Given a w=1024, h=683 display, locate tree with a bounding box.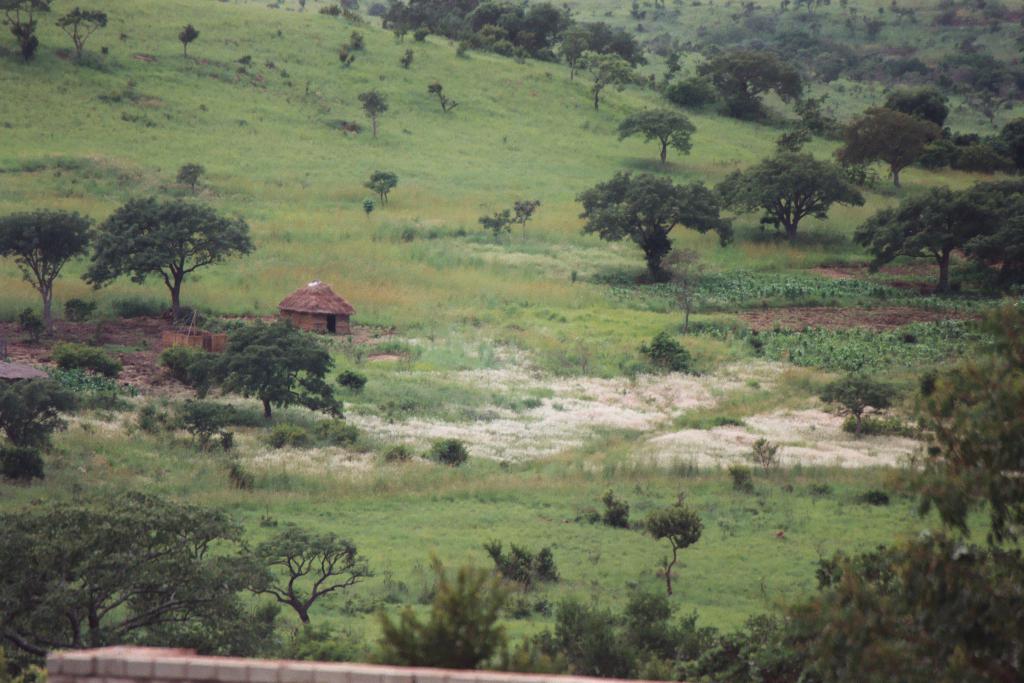
Located: x1=709, y1=152, x2=873, y2=241.
